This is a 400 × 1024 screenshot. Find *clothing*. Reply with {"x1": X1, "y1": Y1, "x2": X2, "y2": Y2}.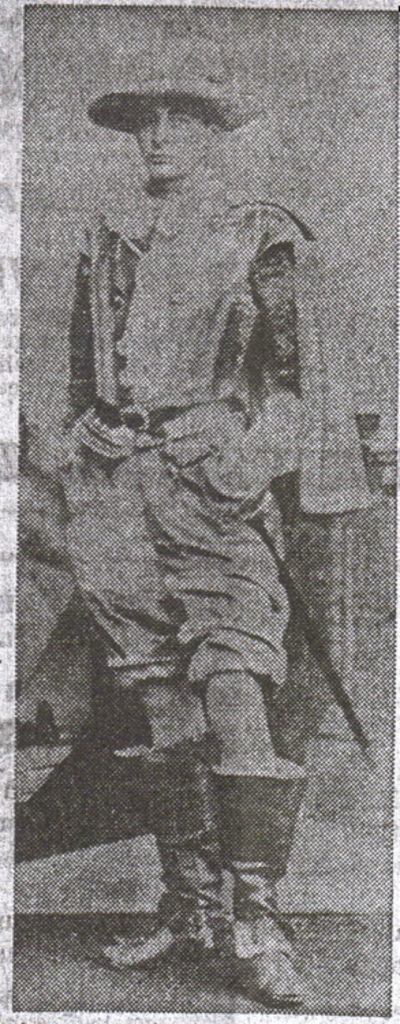
{"x1": 55, "y1": 175, "x2": 371, "y2": 700}.
